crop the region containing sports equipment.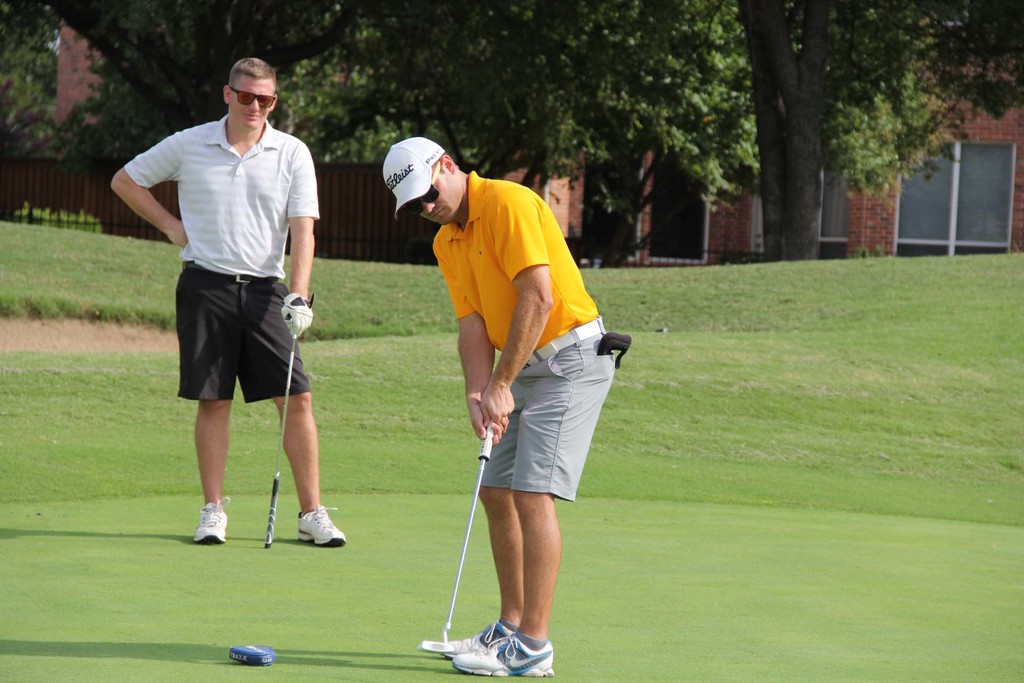
Crop region: region(264, 330, 299, 550).
